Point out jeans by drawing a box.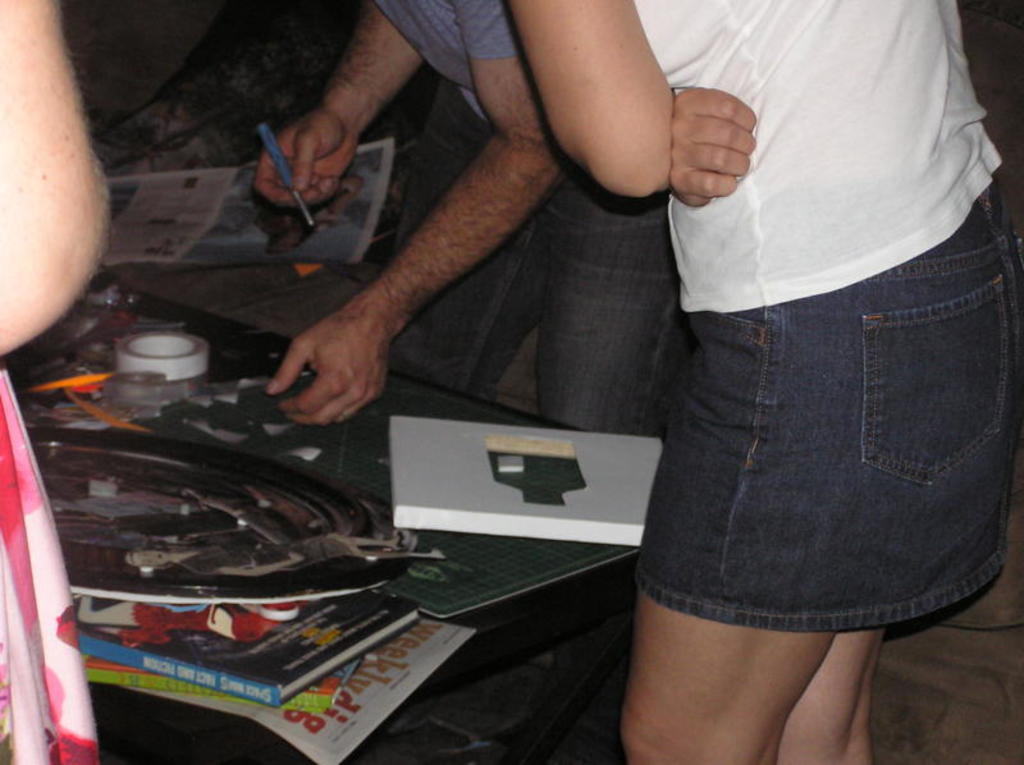
bbox=[389, 169, 690, 418].
